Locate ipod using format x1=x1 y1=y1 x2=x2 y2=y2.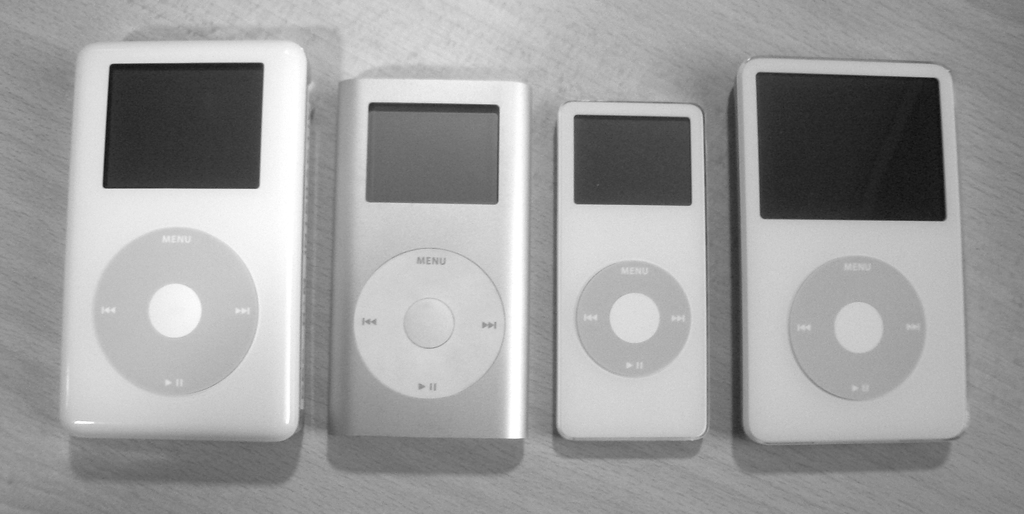
x1=555 y1=100 x2=706 y2=442.
